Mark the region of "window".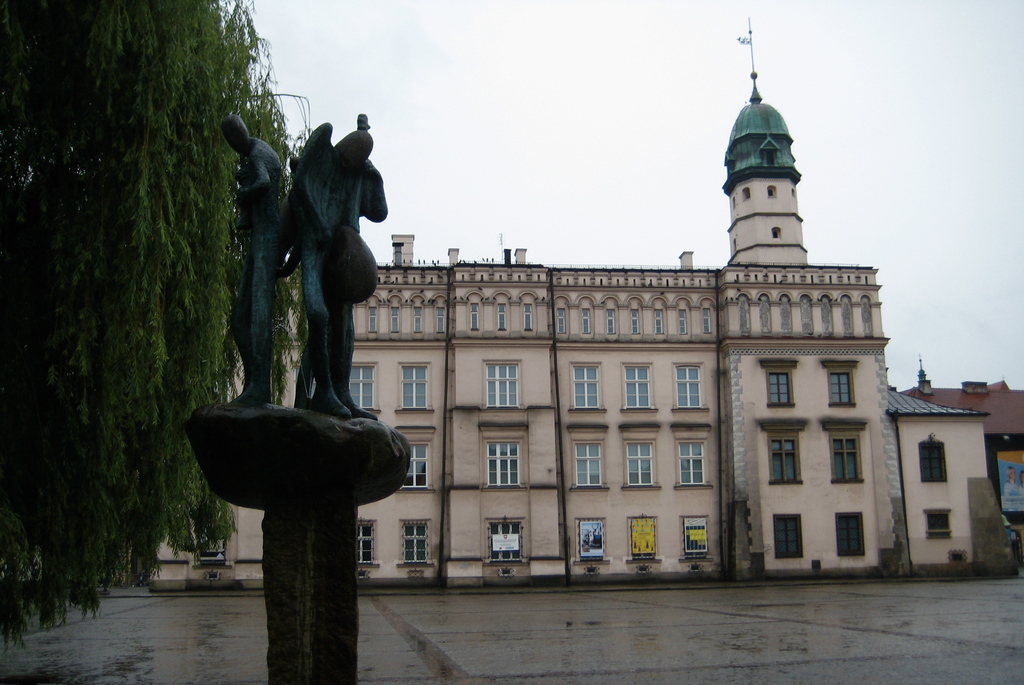
Region: l=675, t=370, r=700, b=413.
